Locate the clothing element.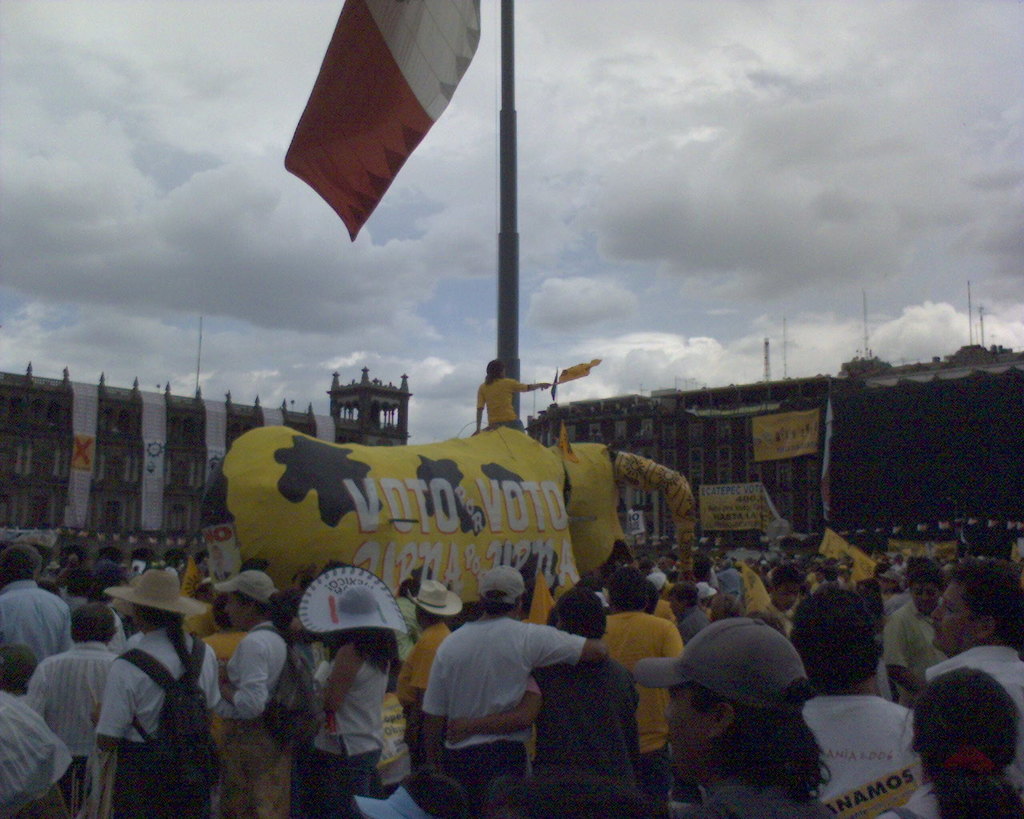
Element bbox: 90:619:223:808.
